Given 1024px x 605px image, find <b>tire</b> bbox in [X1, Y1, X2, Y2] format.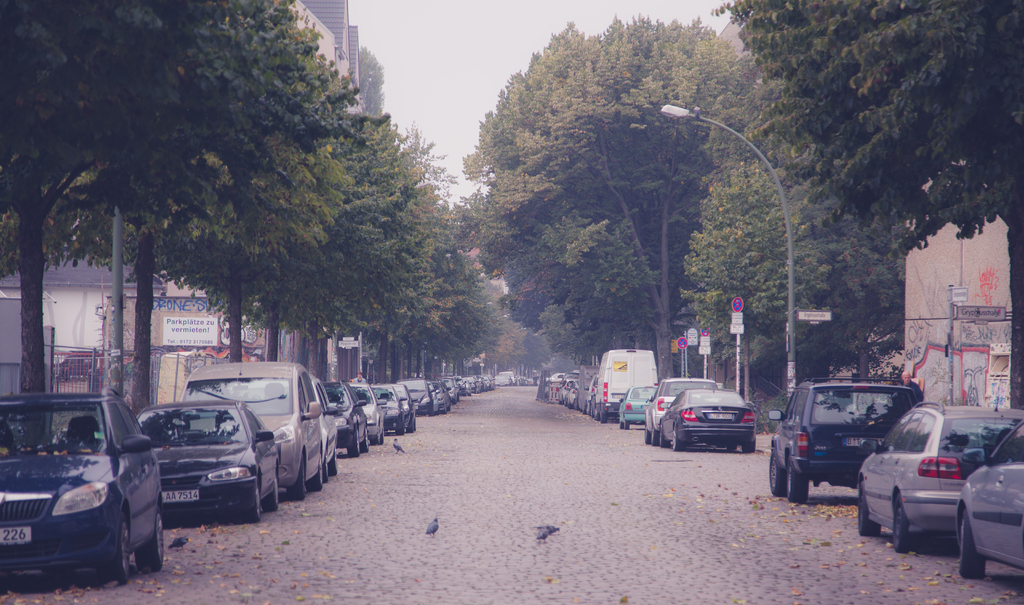
[361, 426, 369, 447].
